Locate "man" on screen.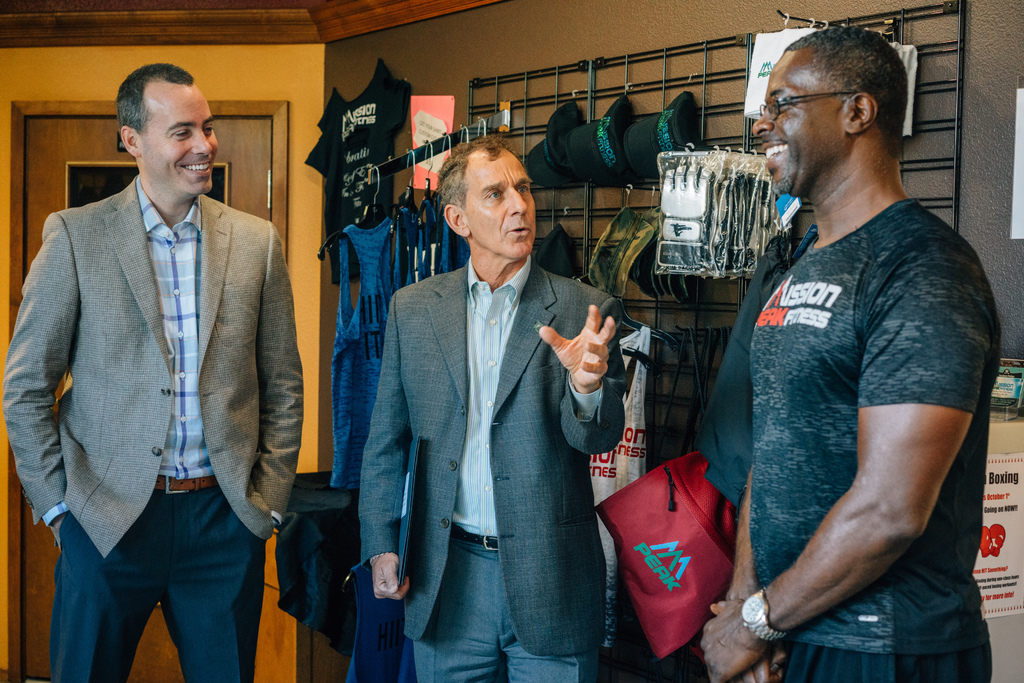
On screen at (left=356, top=133, right=630, bottom=682).
